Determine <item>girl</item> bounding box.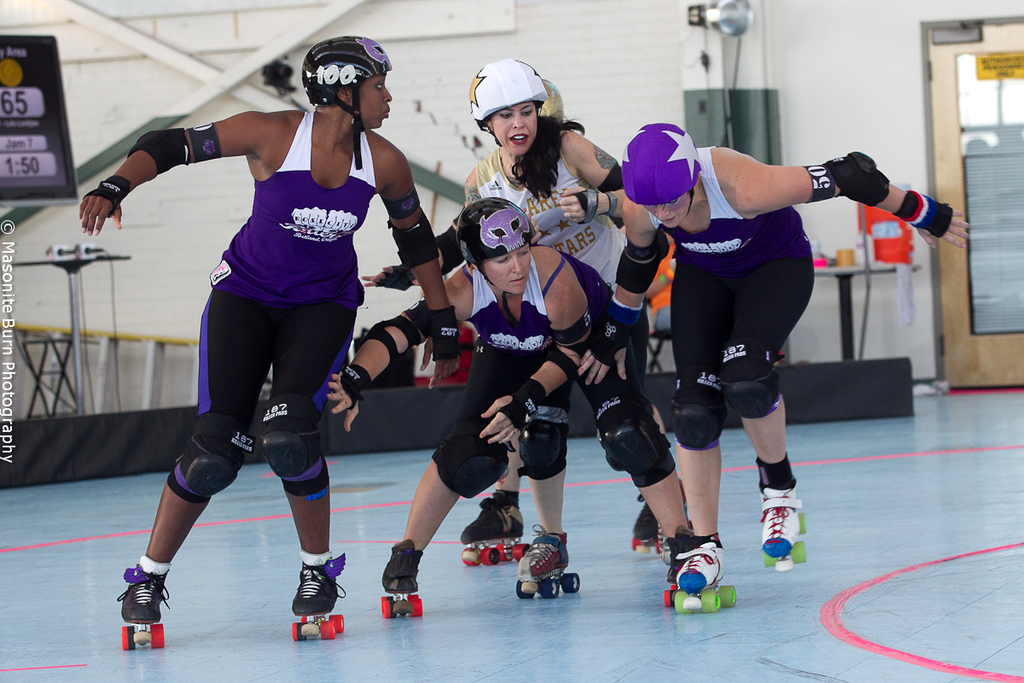
Determined: detection(76, 32, 461, 624).
